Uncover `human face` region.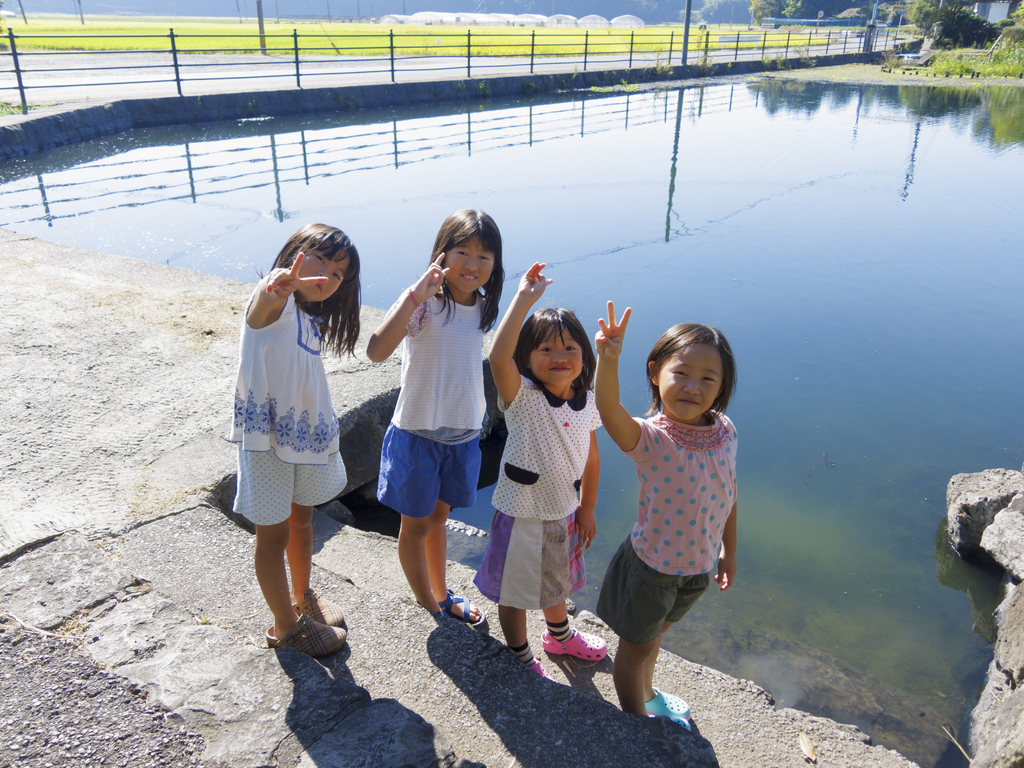
Uncovered: bbox=[301, 245, 351, 303].
